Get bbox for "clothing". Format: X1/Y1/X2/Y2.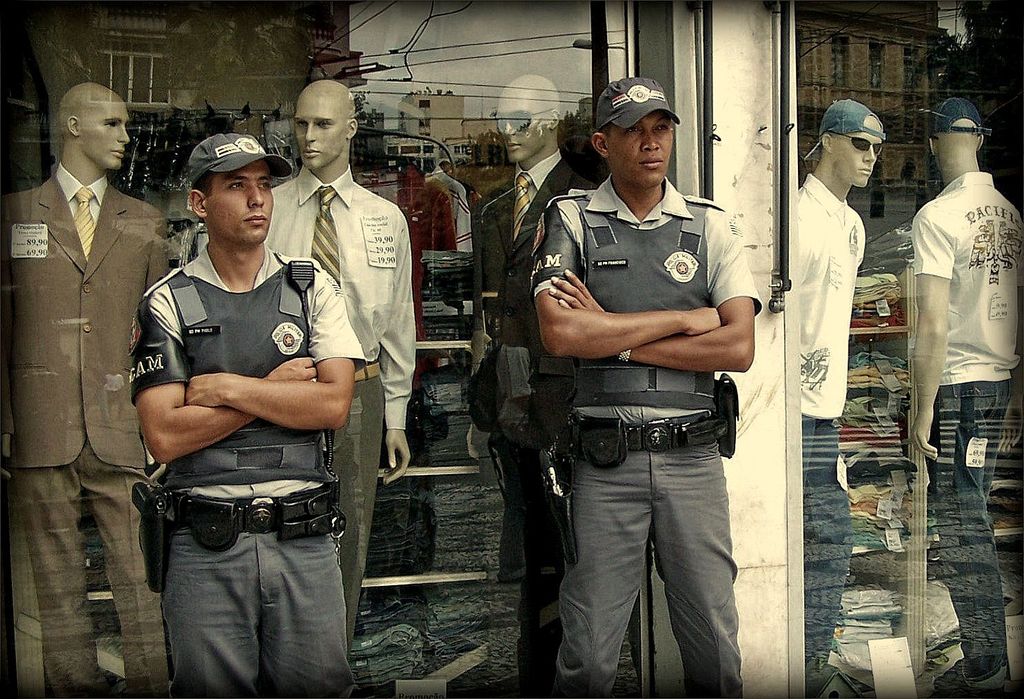
901/166/1019/698.
